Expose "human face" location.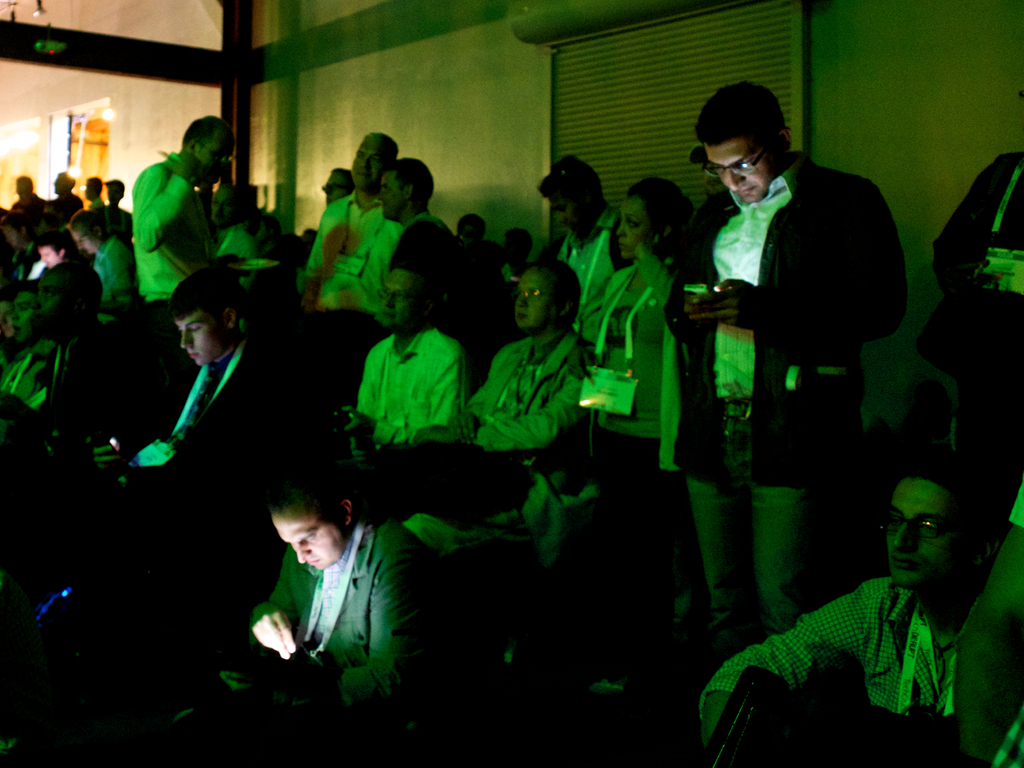
Exposed at [left=615, top=196, right=651, bottom=254].
